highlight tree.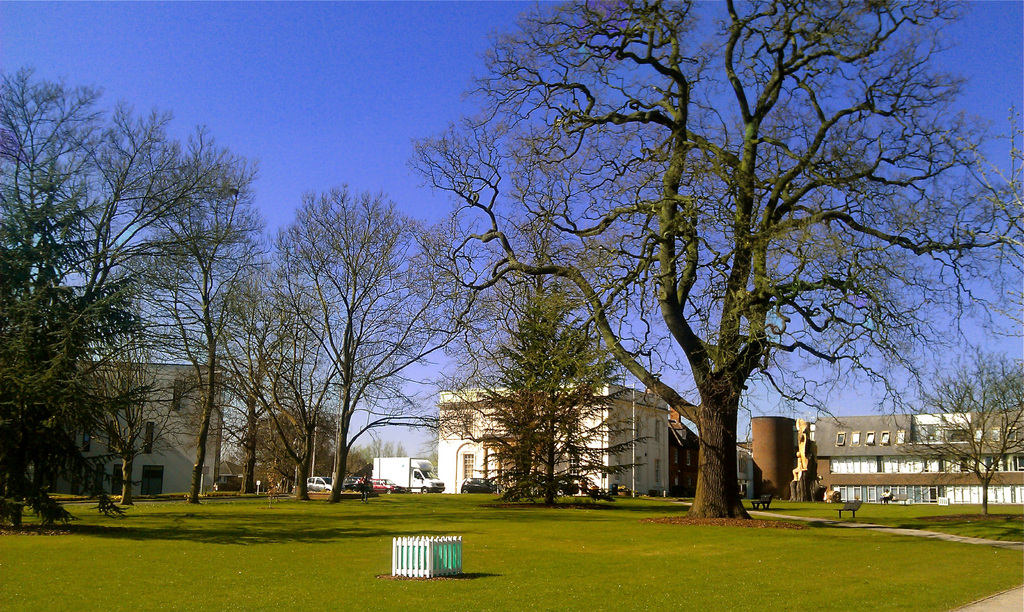
Highlighted region: <region>111, 118, 274, 500</region>.
